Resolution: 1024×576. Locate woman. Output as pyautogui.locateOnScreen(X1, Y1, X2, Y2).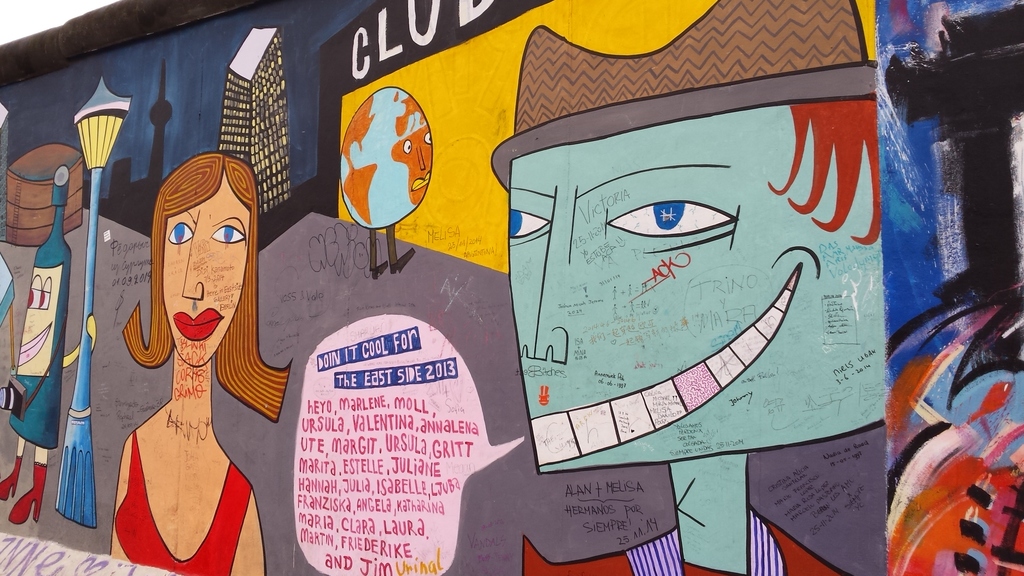
pyautogui.locateOnScreen(109, 152, 291, 575).
